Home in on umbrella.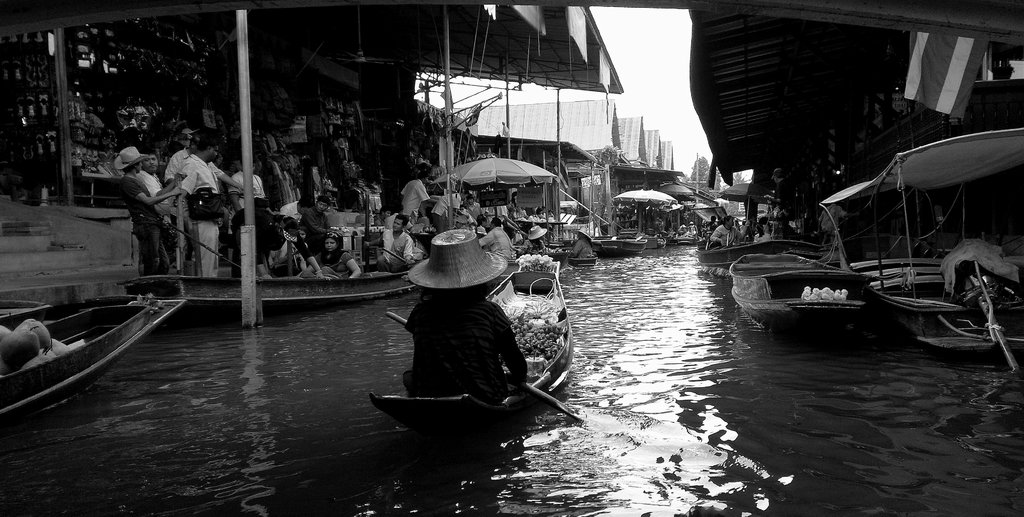
Homed in at region(613, 189, 676, 232).
